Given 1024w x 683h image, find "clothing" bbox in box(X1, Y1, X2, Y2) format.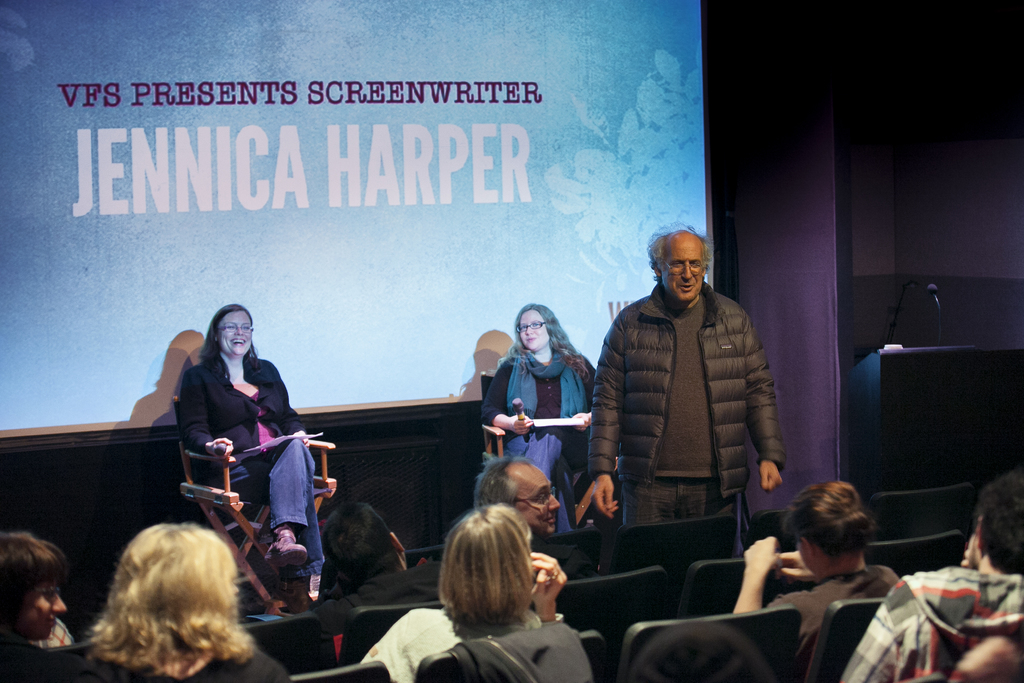
box(584, 290, 787, 522).
